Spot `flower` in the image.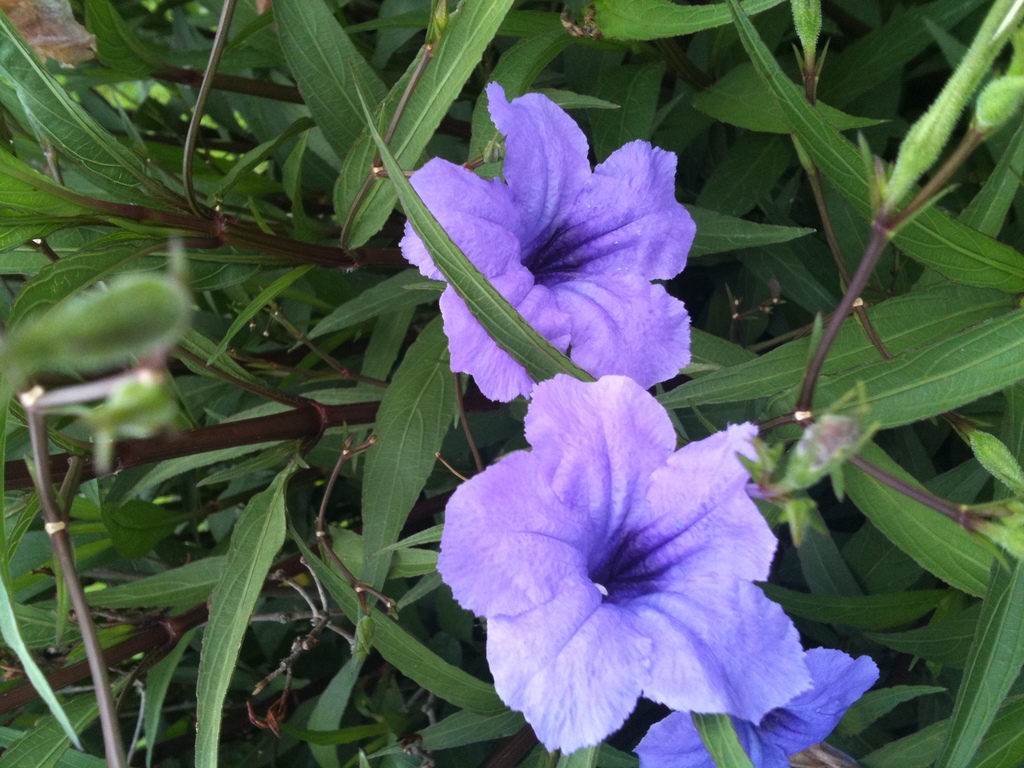
`flower` found at bbox(630, 643, 879, 767).
